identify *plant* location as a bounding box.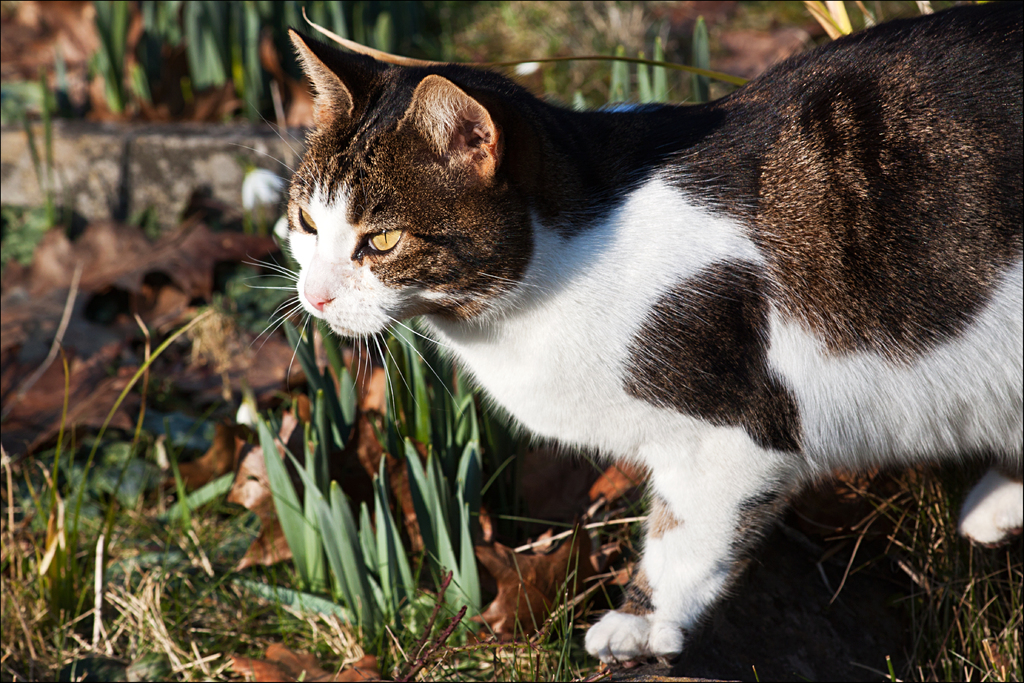
[236,173,294,235].
